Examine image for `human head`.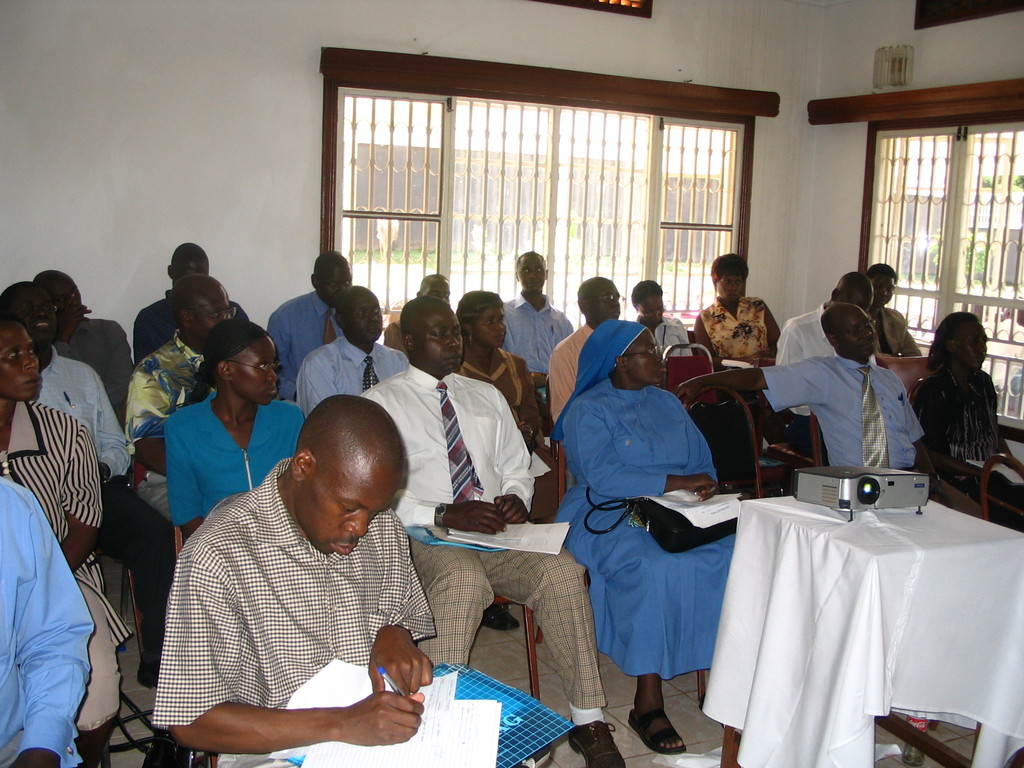
Examination result: [left=310, top=249, right=348, bottom=308].
